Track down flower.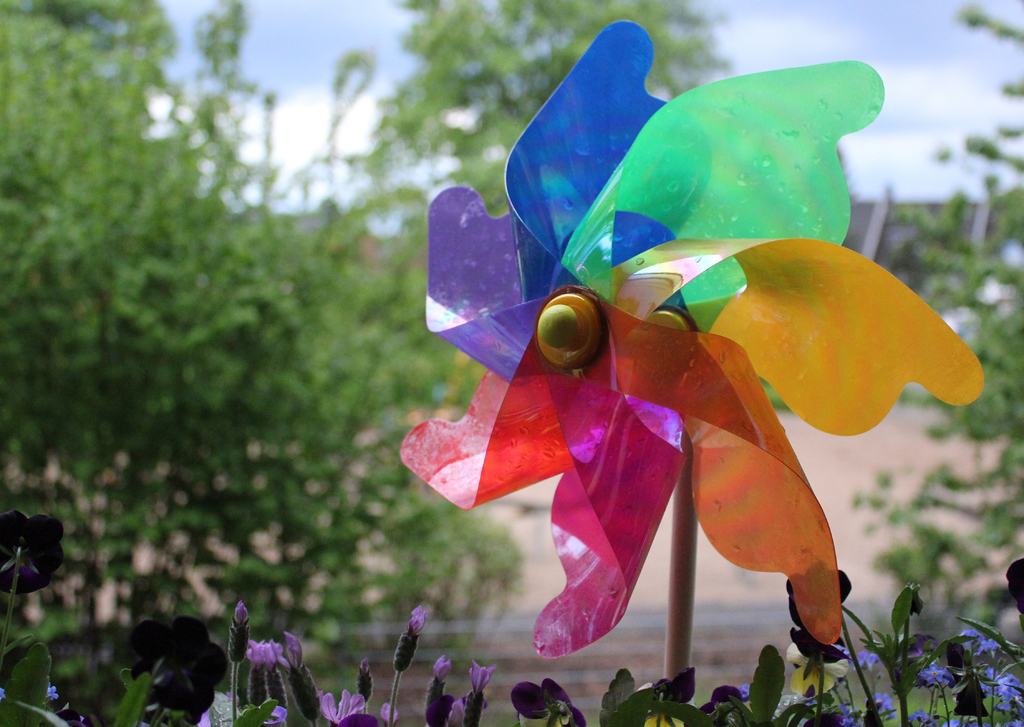
Tracked to locate(383, 701, 397, 720).
